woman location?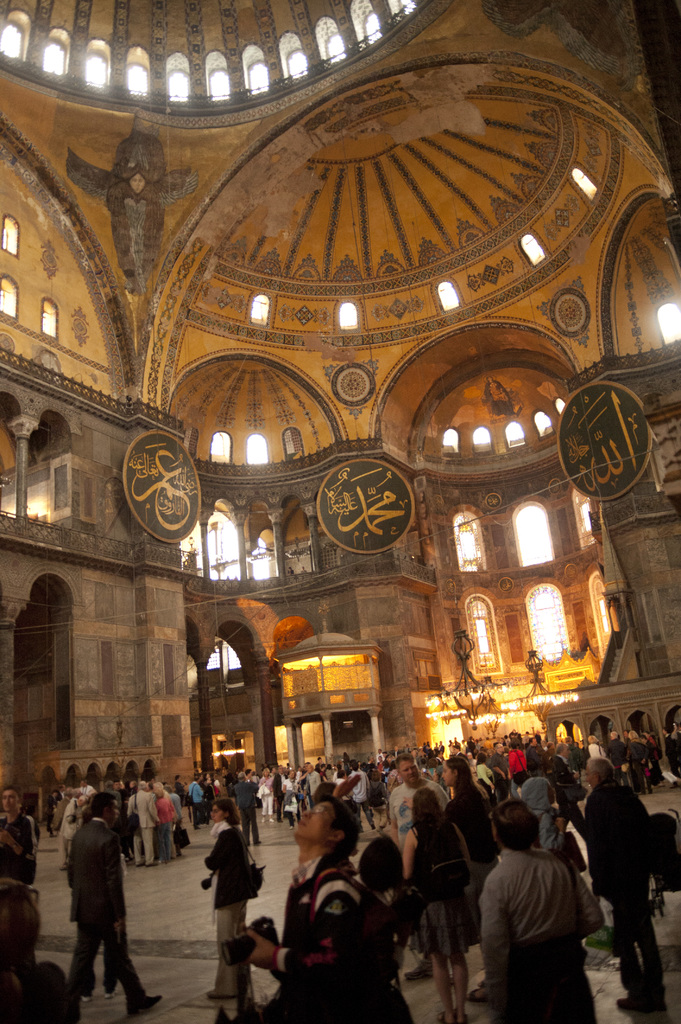
locate(502, 739, 527, 797)
